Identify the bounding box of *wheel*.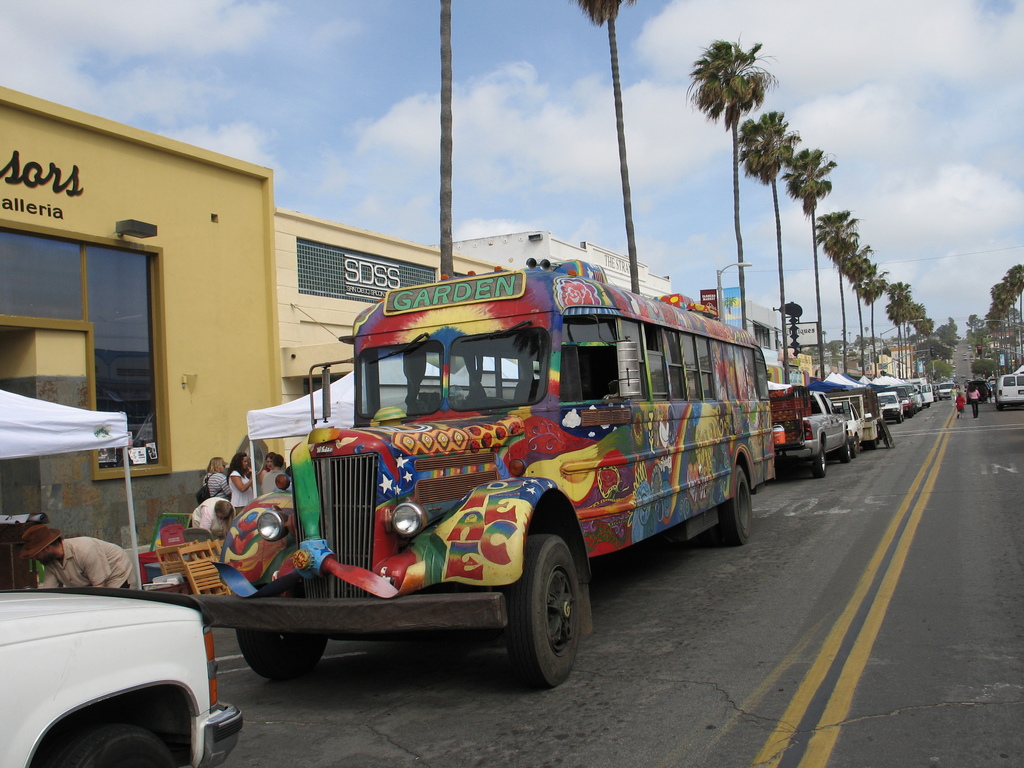
l=811, t=445, r=827, b=477.
